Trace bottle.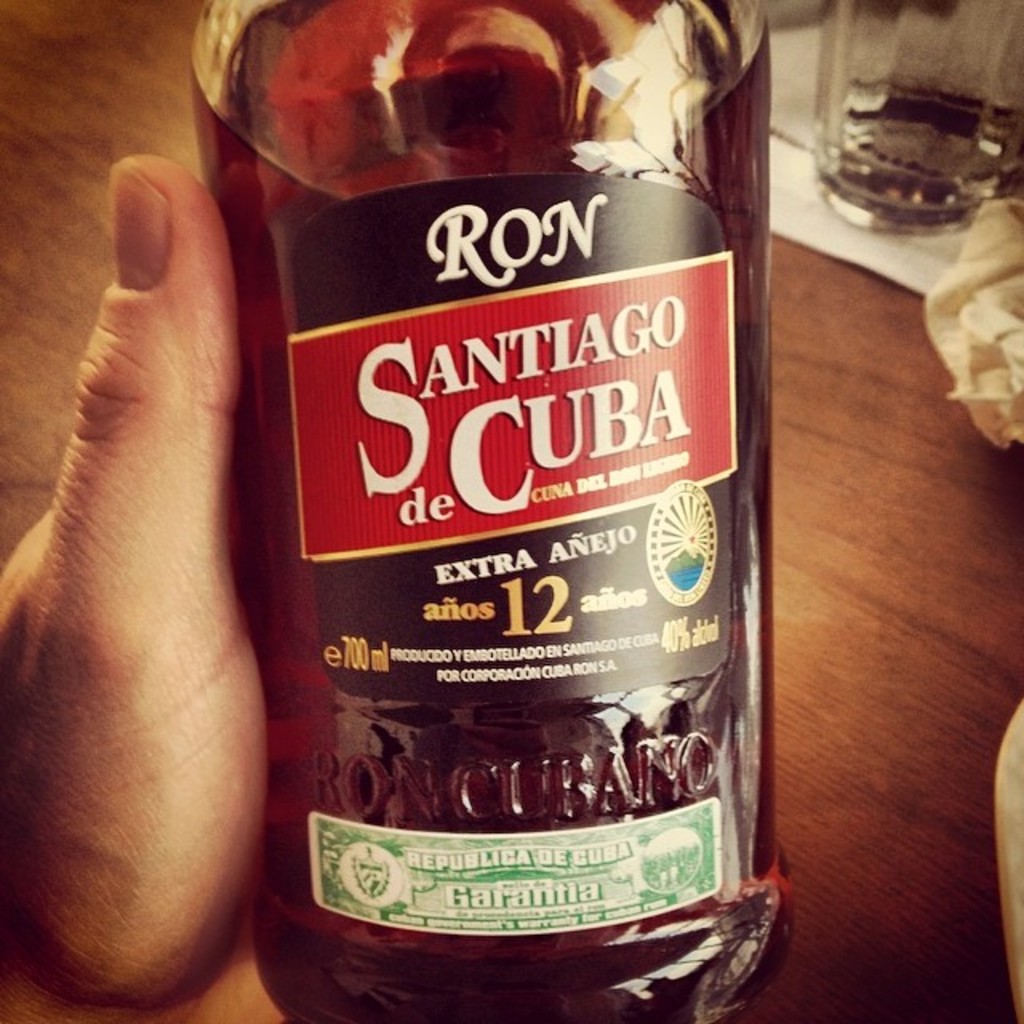
Traced to [left=211, top=0, right=813, bottom=1010].
